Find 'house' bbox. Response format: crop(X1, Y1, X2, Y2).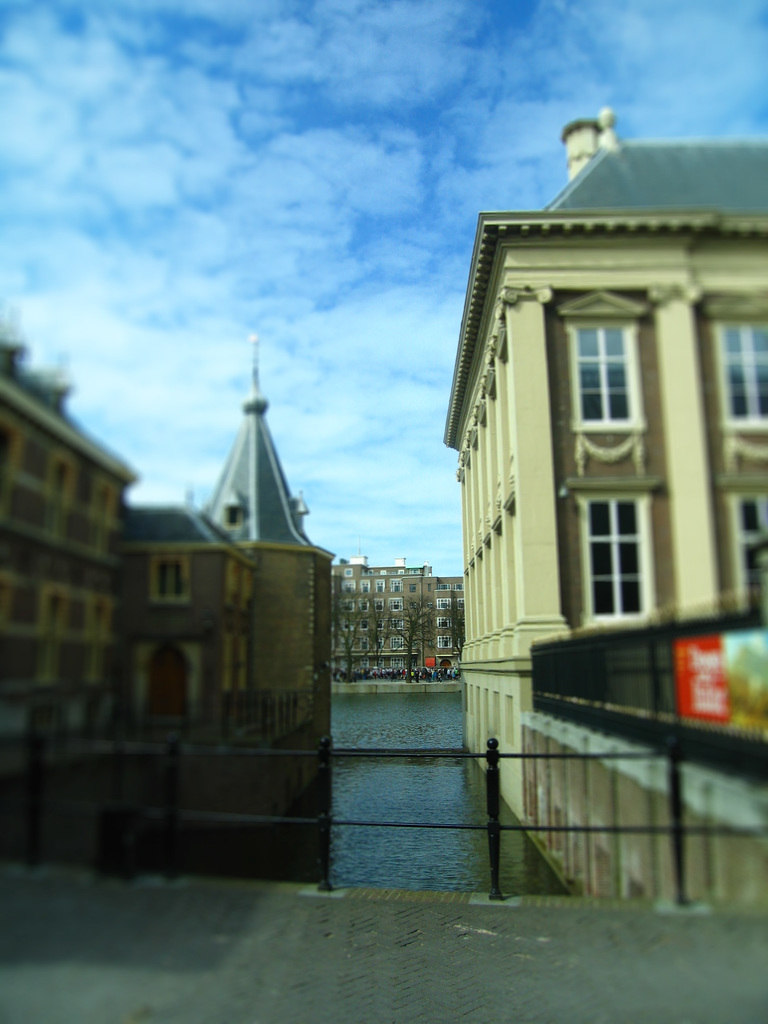
crop(337, 559, 439, 685).
